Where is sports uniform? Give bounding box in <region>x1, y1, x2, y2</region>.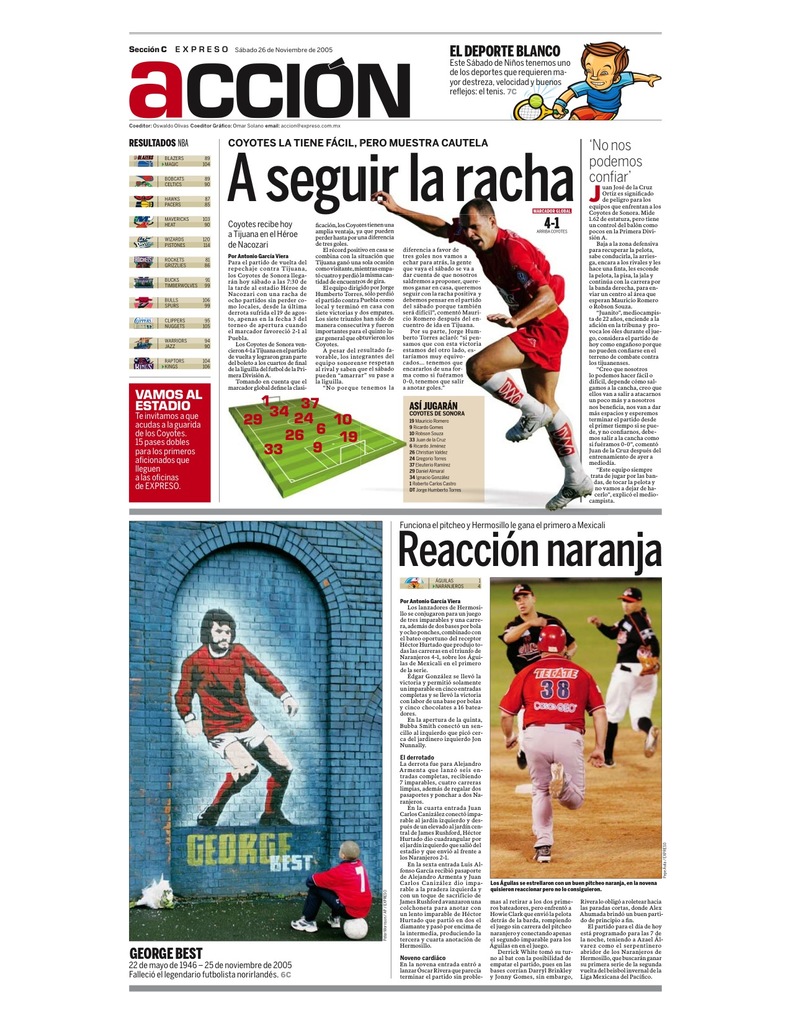
<region>180, 637, 299, 764</region>.
